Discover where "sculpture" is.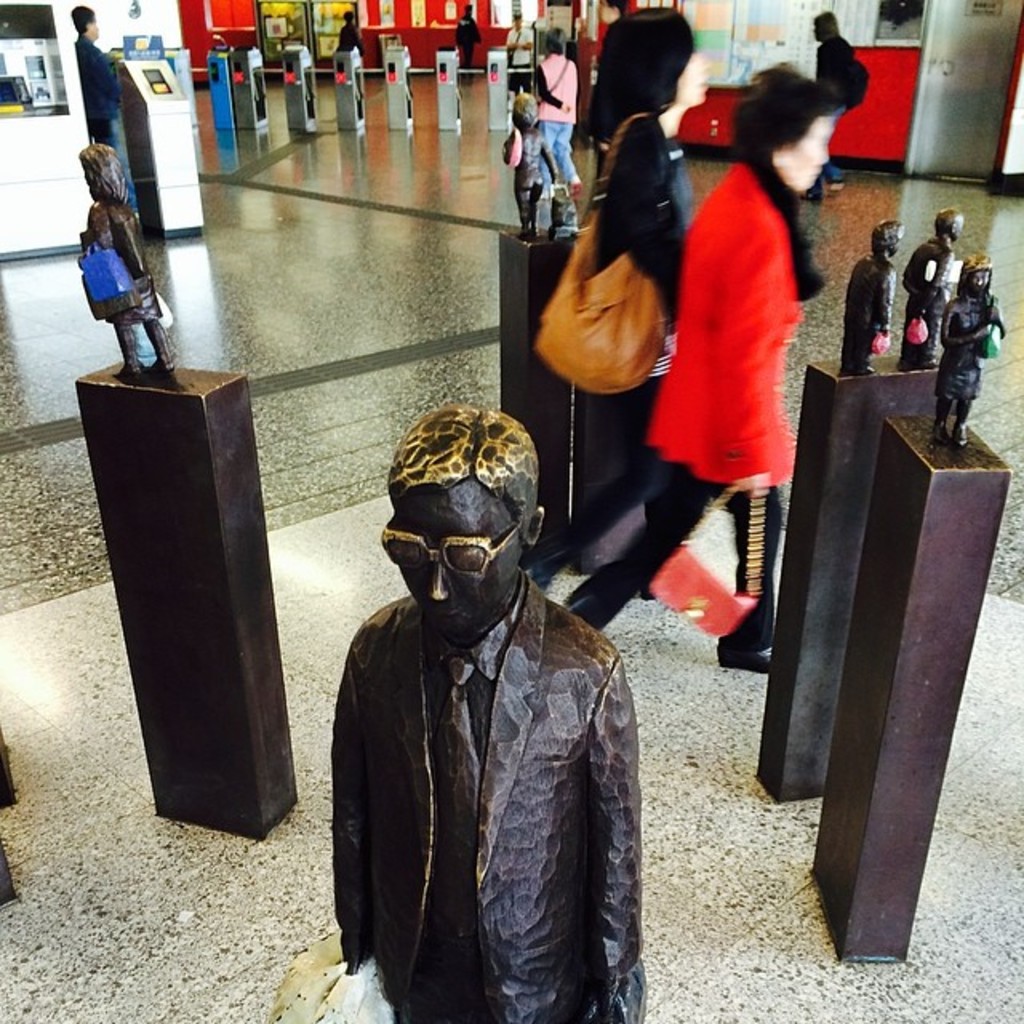
Discovered at bbox=(330, 400, 648, 1022).
